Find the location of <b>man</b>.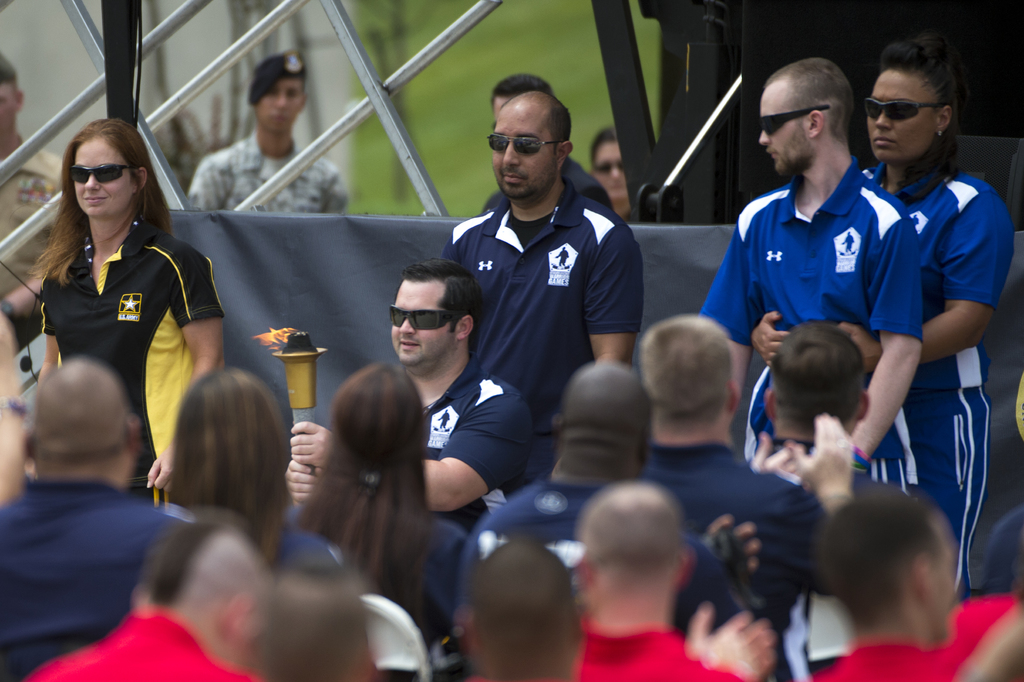
Location: BBox(434, 358, 763, 651).
